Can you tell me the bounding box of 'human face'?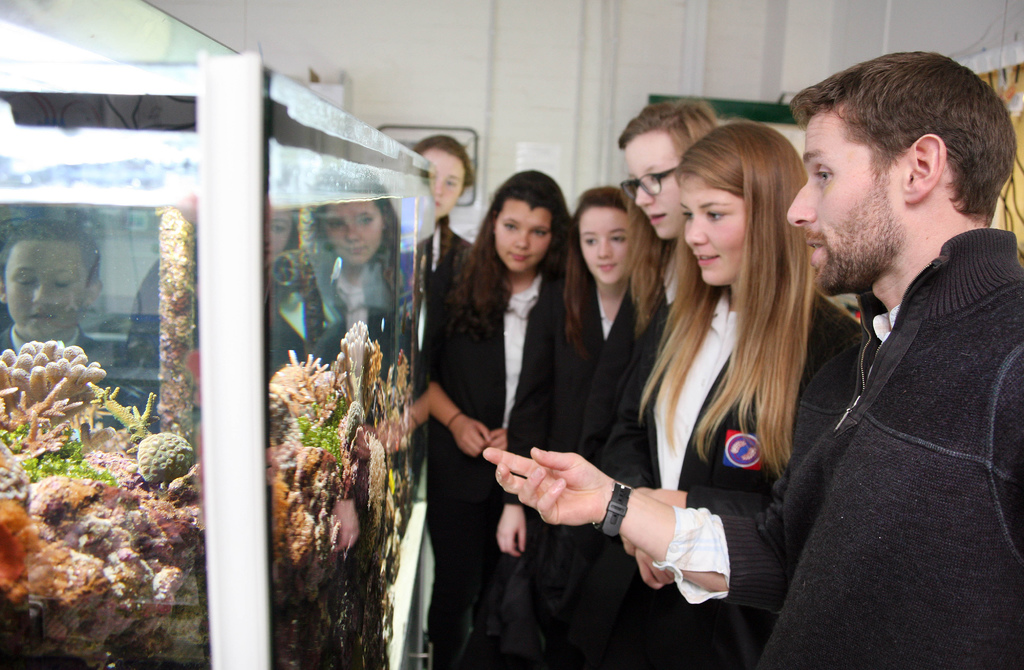
detection(580, 199, 640, 291).
